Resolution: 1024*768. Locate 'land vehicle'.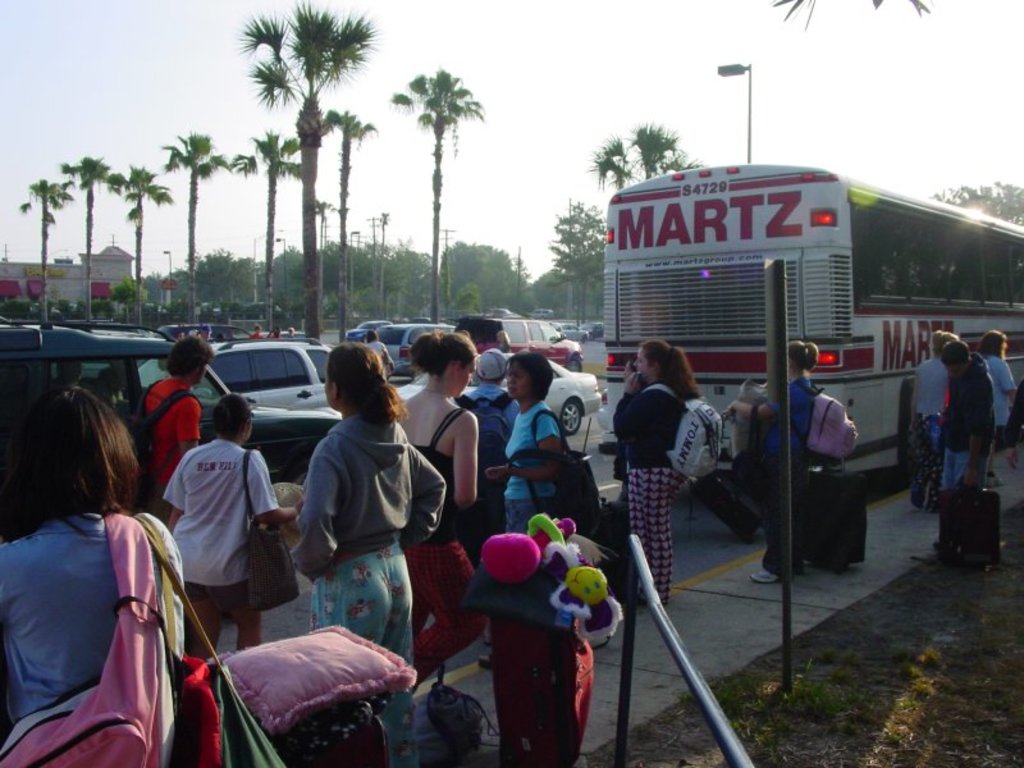
372/324/452/375.
